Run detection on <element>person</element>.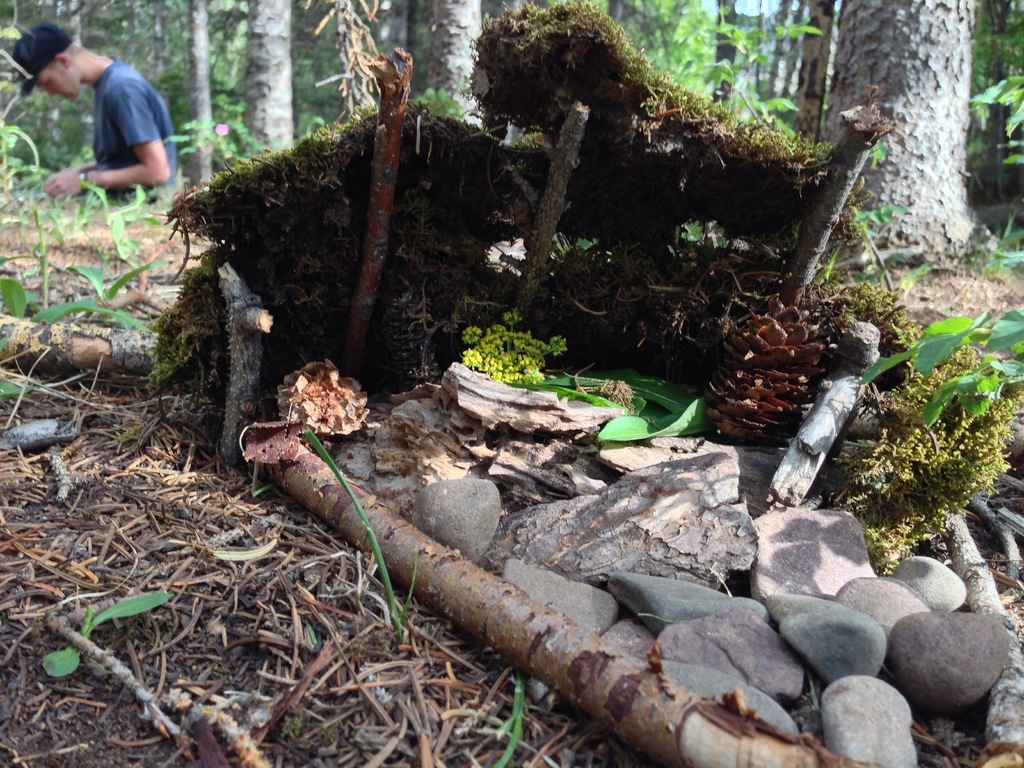
Result: select_region(11, 19, 176, 214).
